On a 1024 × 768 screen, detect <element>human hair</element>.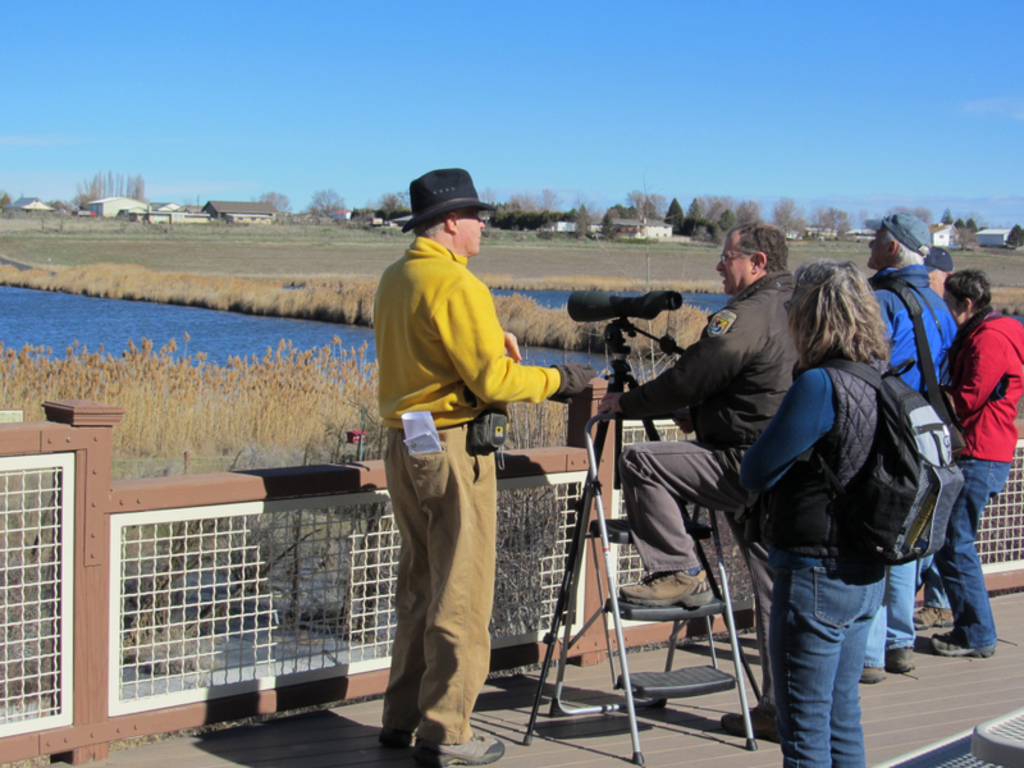
crop(883, 224, 925, 269).
